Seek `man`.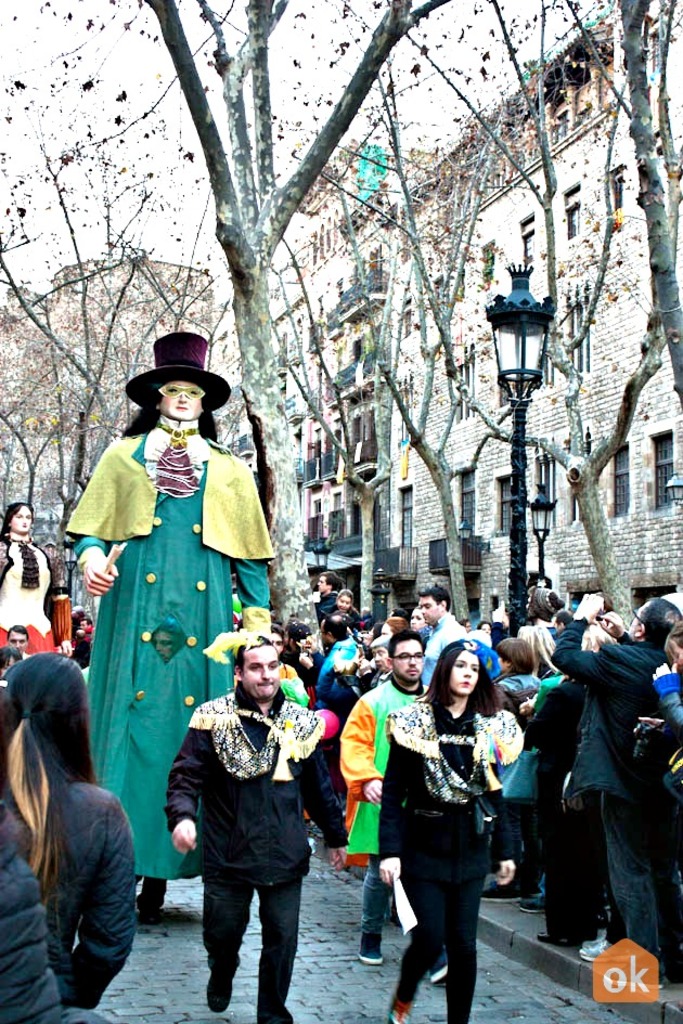
x1=416, y1=580, x2=468, y2=690.
